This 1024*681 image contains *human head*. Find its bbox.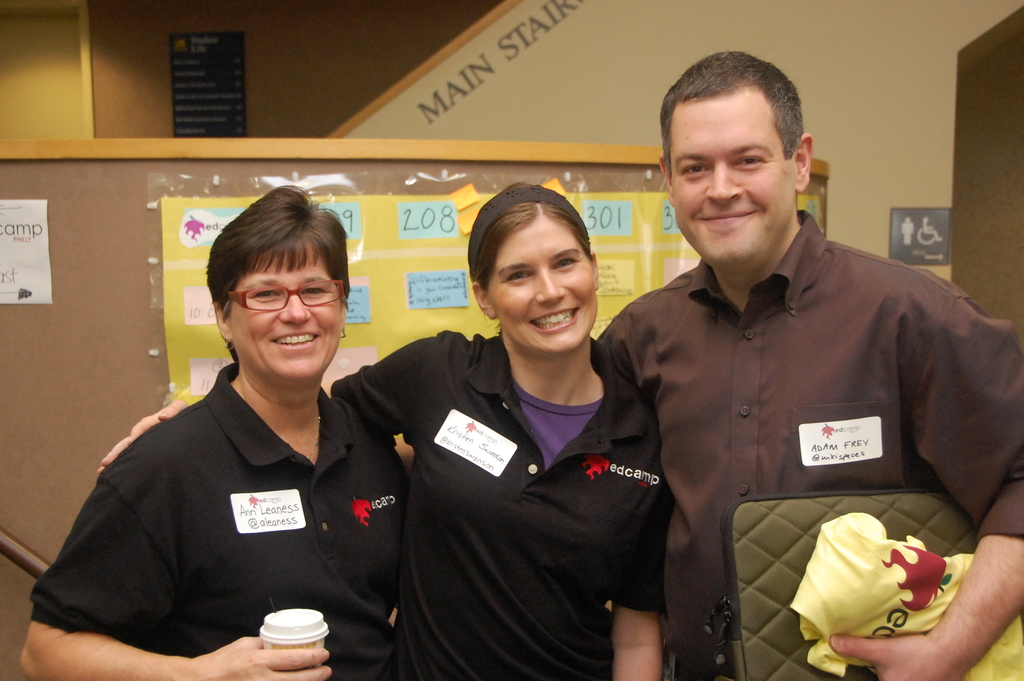
<bbox>920, 215, 931, 225</bbox>.
